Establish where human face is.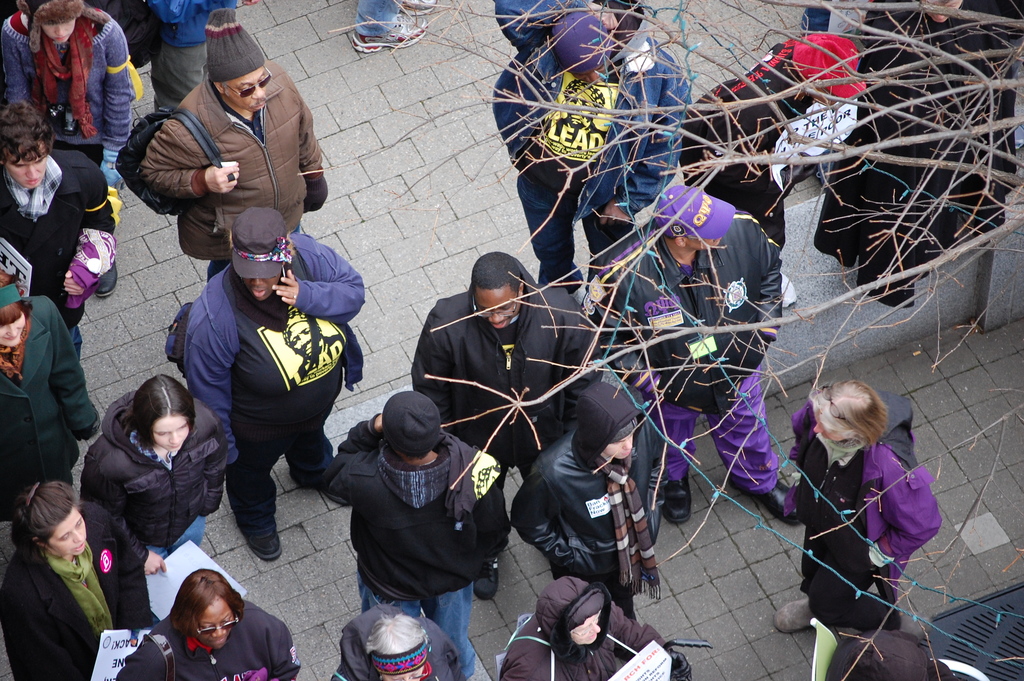
Established at [194, 599, 240, 648].
